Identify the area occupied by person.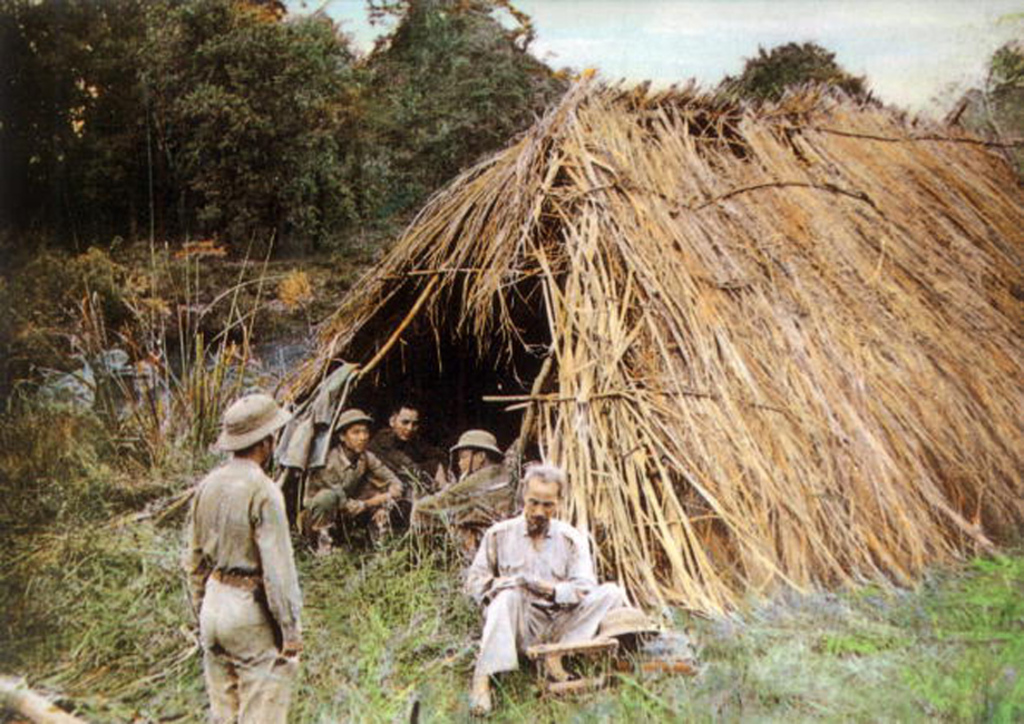
Area: region(194, 404, 330, 723).
